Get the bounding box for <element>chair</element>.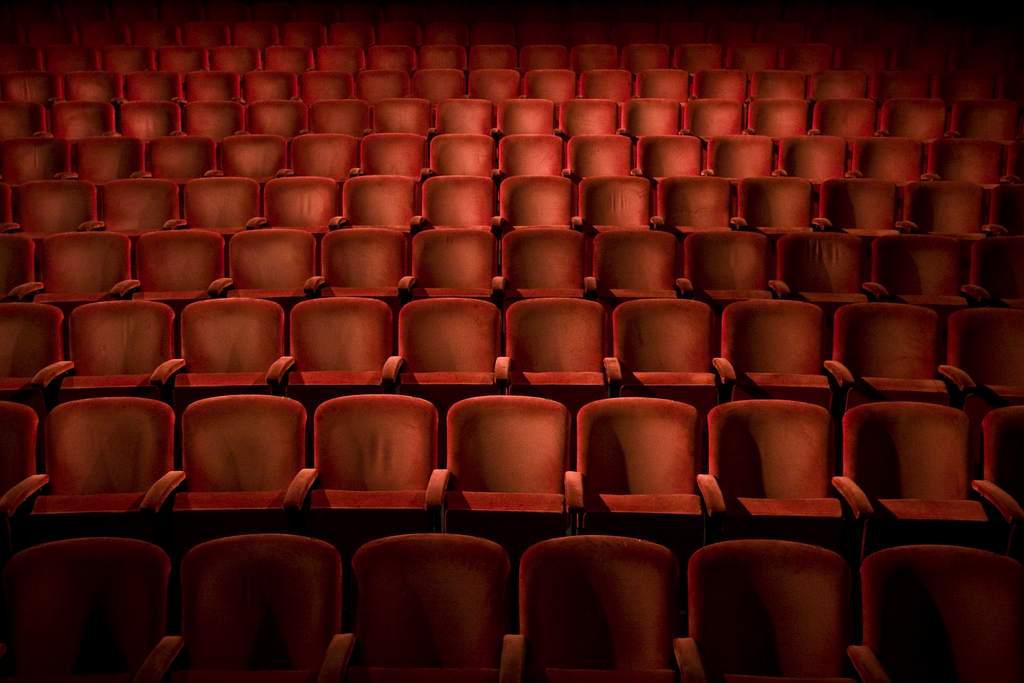
Rect(301, 95, 366, 134).
